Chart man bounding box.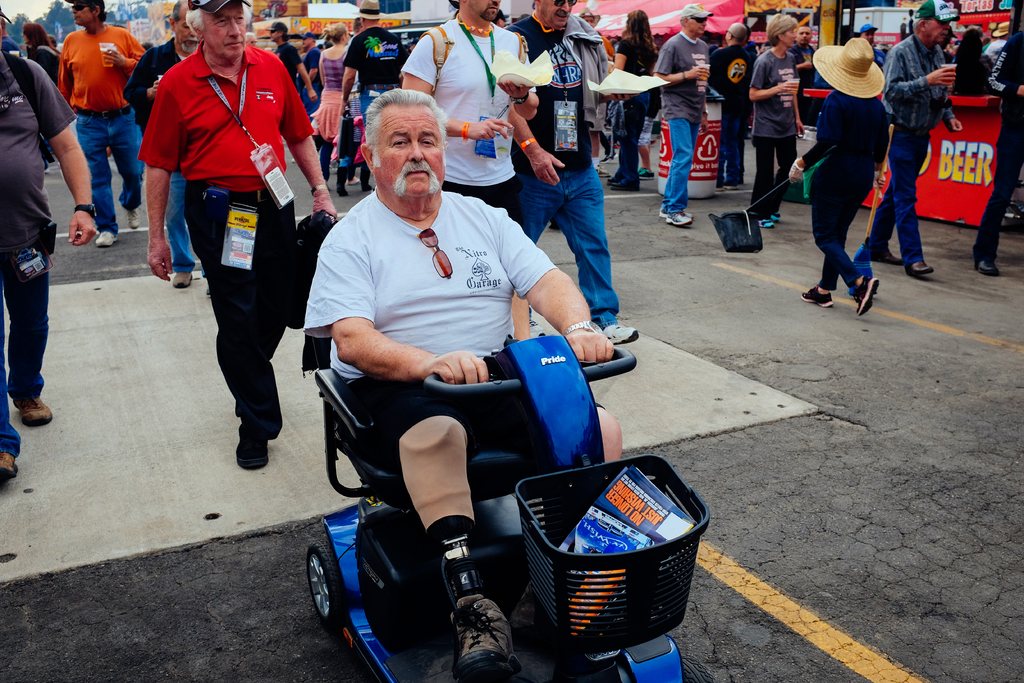
Charted: detection(856, 26, 886, 79).
